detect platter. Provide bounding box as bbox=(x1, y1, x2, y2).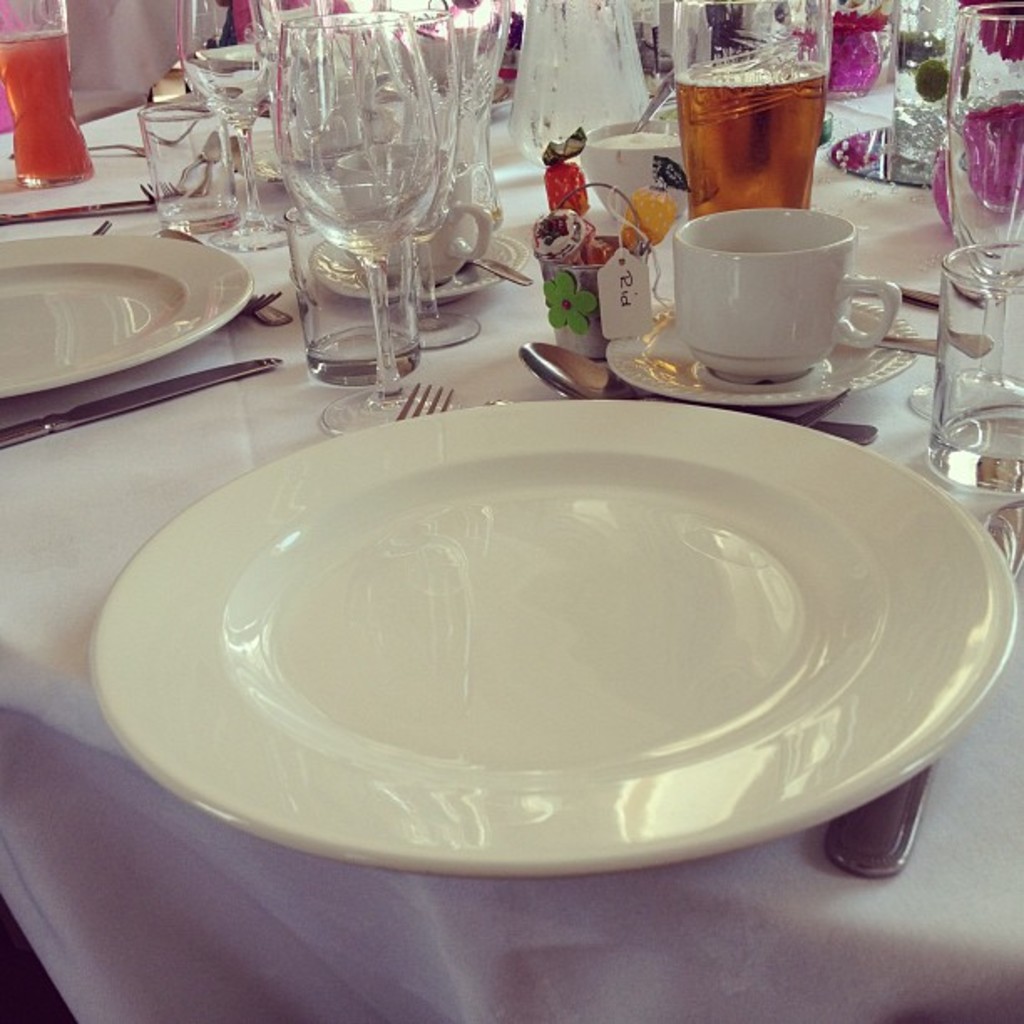
bbox=(0, 234, 248, 402).
